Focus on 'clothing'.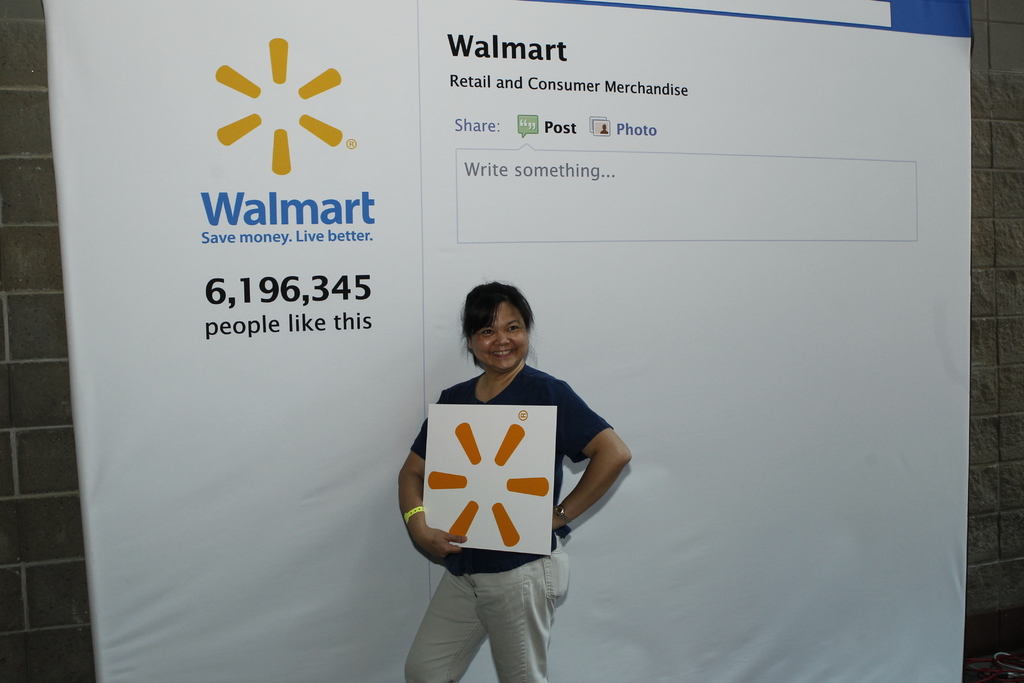
Focused at <bbox>403, 365, 614, 682</bbox>.
